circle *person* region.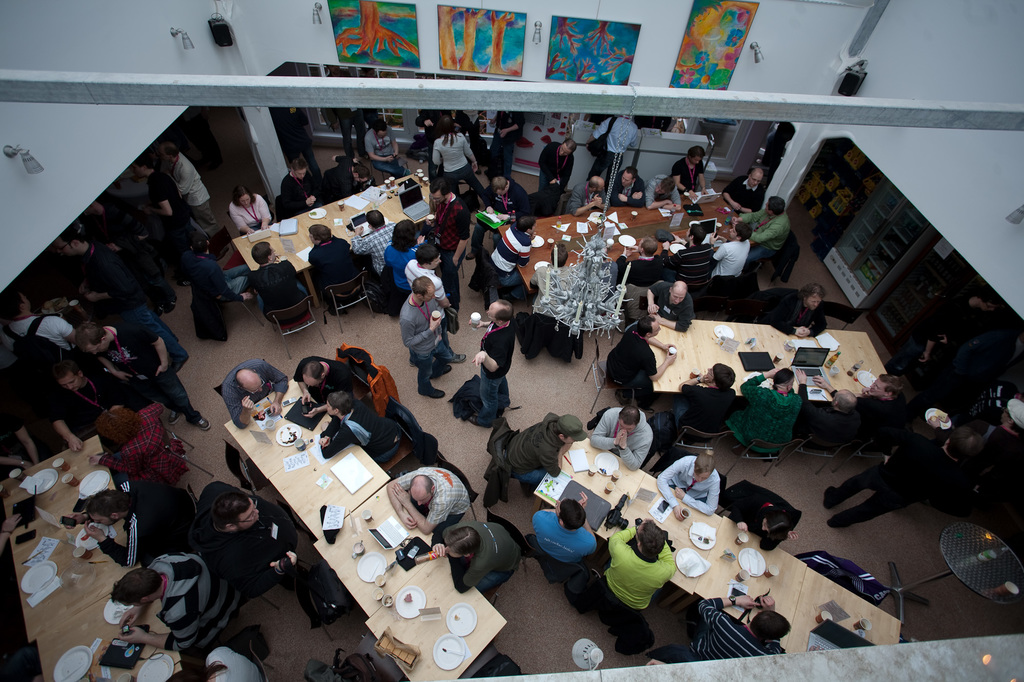
Region: [433, 516, 524, 598].
